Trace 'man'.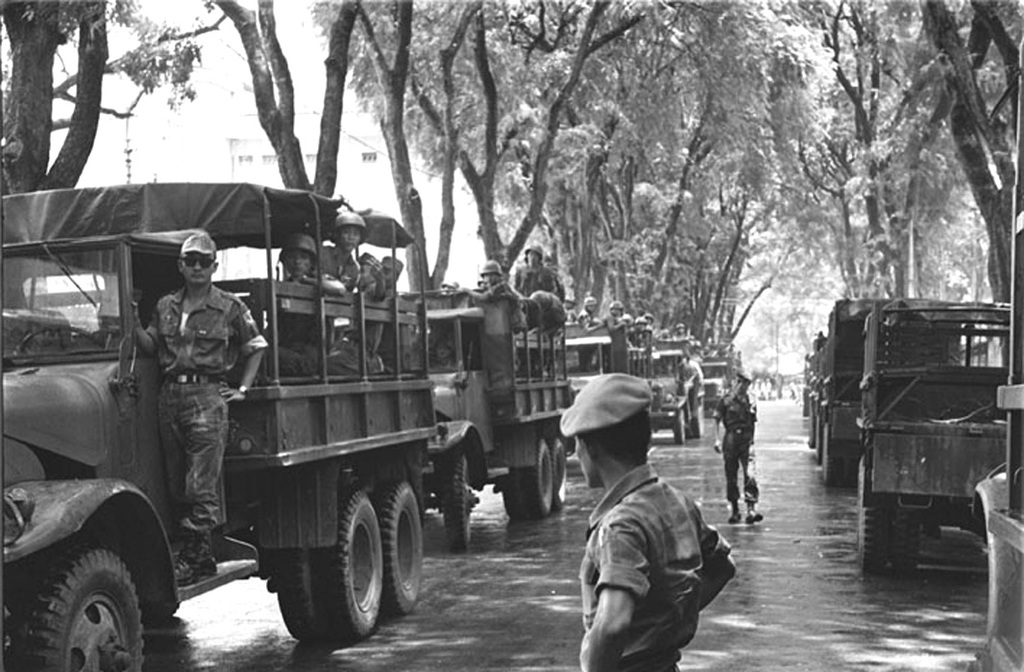
Traced to 513 244 563 330.
